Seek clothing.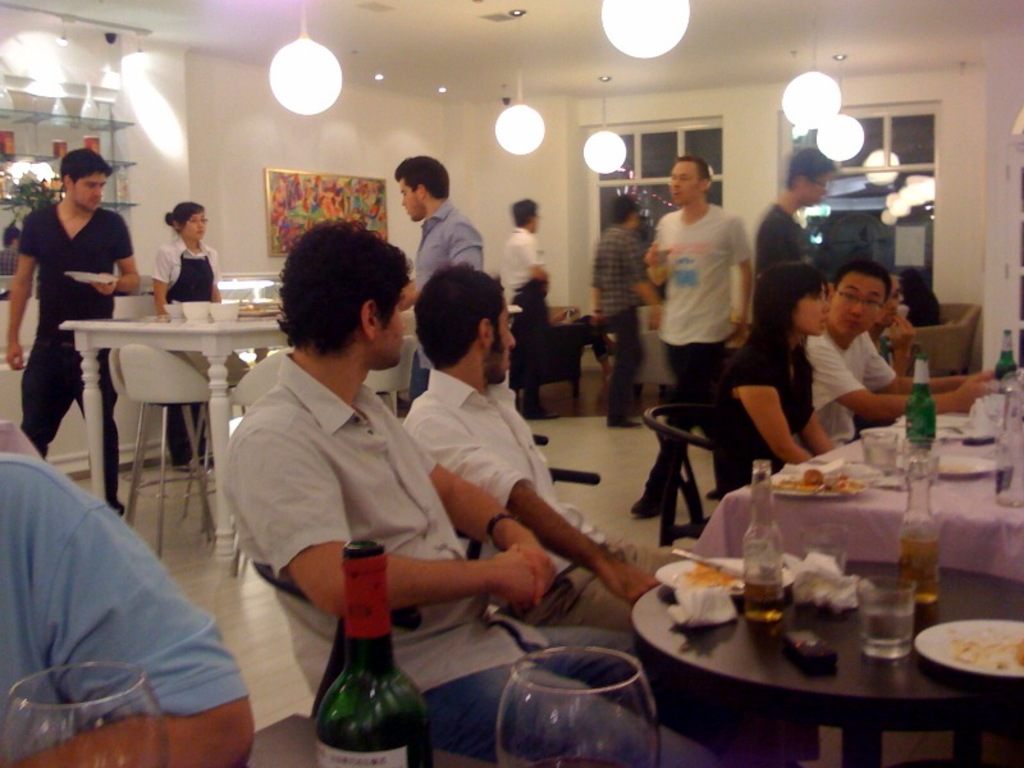
bbox(808, 326, 899, 454).
